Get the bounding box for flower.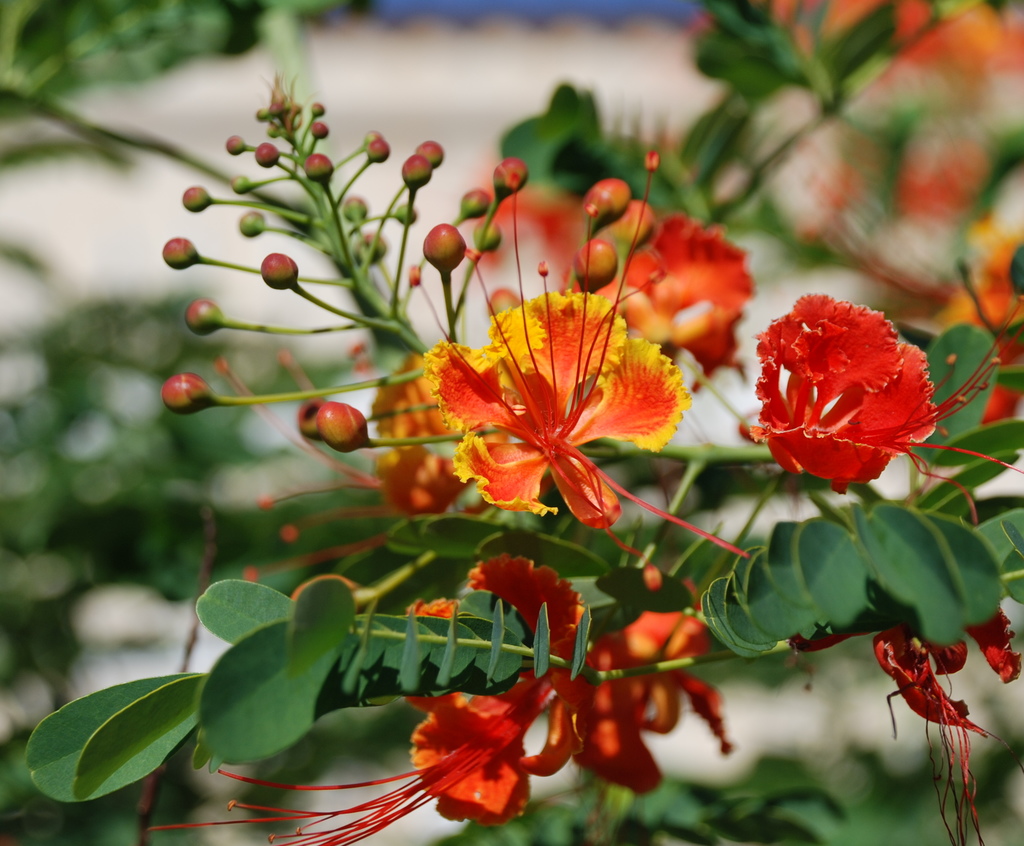
locate(737, 287, 1023, 493).
